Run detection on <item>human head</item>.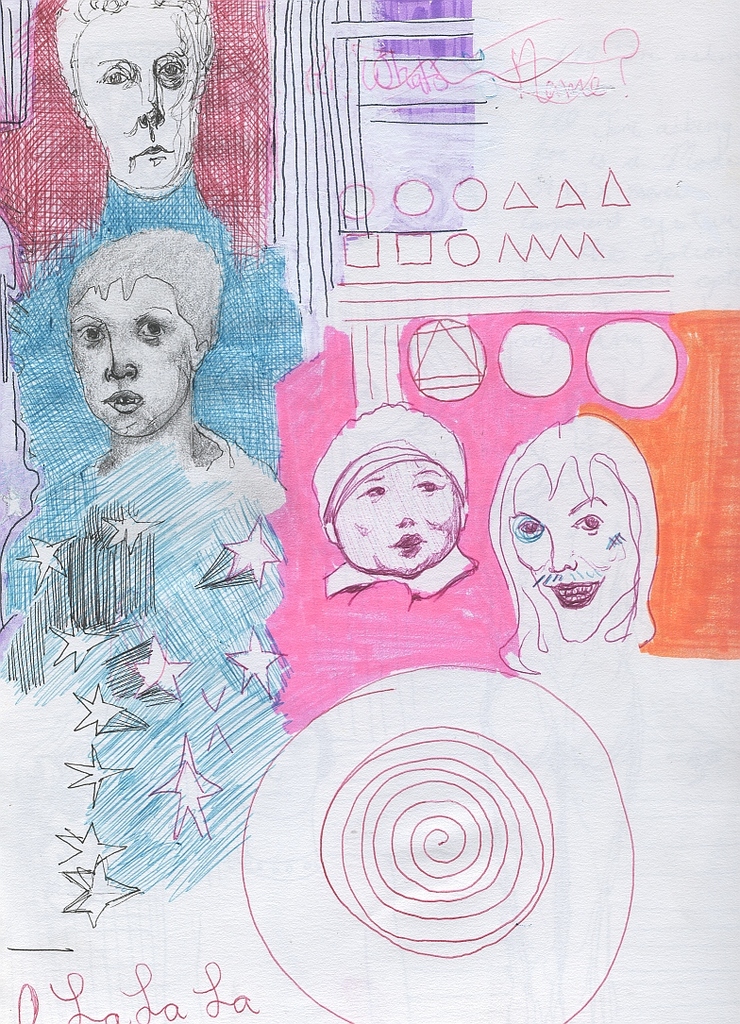
Result: 55 0 210 184.
